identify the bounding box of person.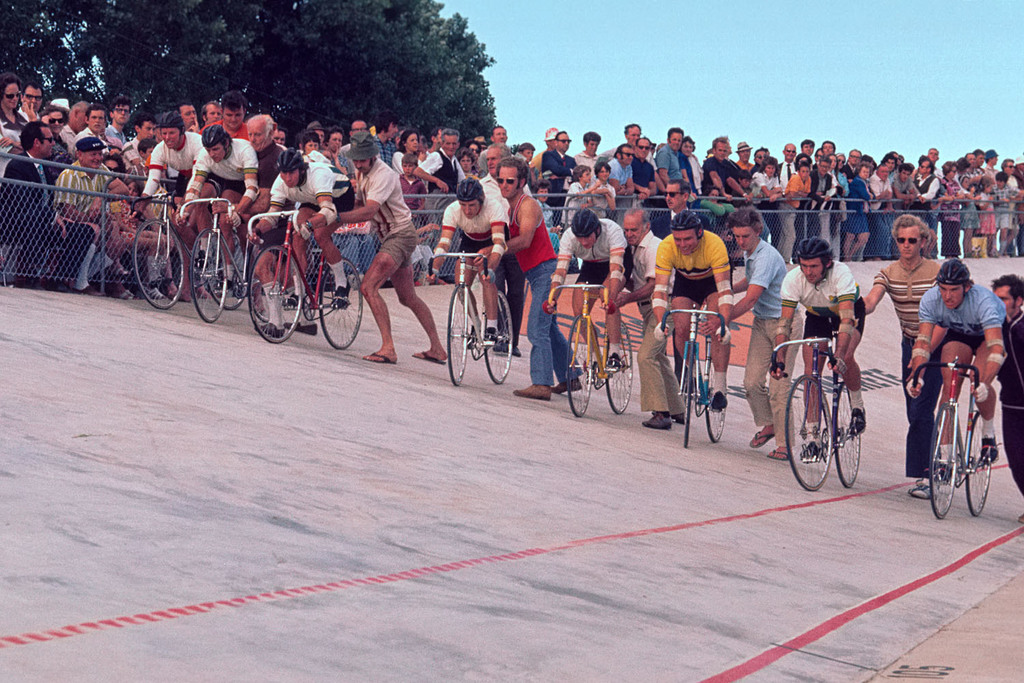
region(130, 108, 158, 150).
